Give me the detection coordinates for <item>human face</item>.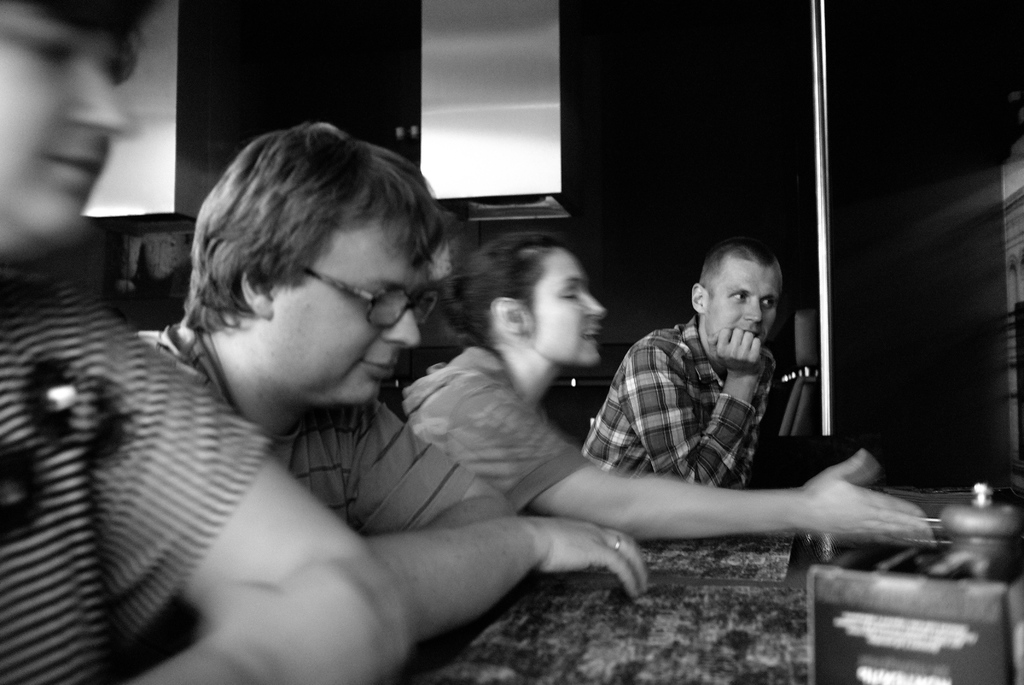
x1=0 y1=11 x2=130 y2=242.
